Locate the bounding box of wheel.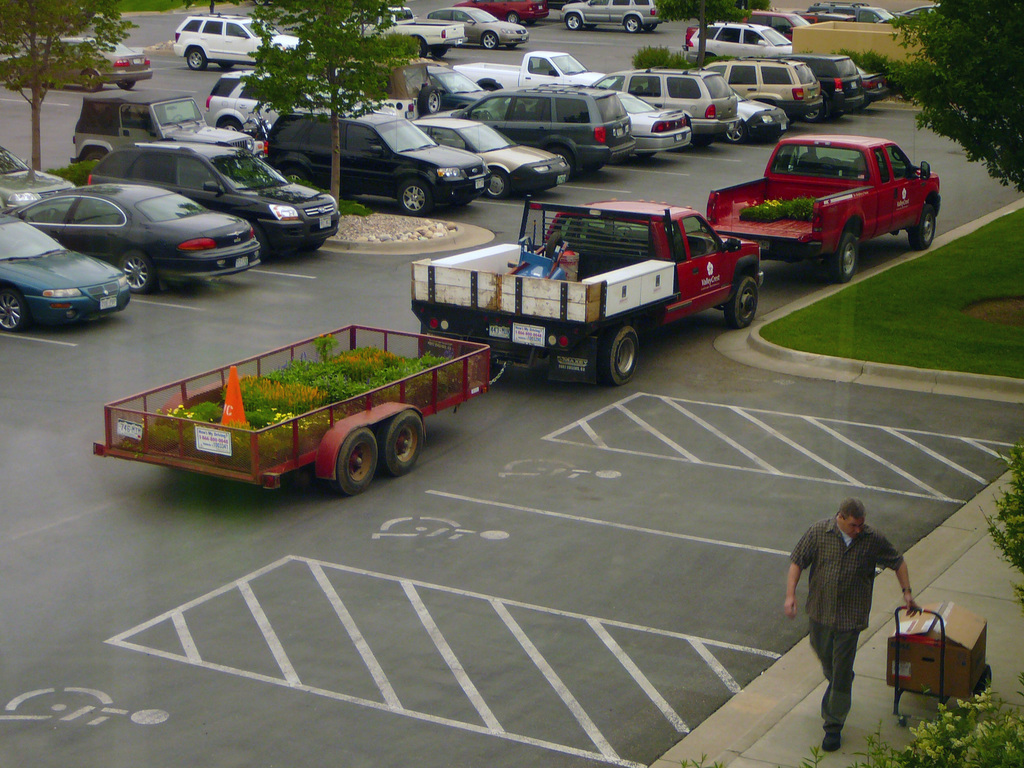
Bounding box: bbox(1, 294, 27, 333).
